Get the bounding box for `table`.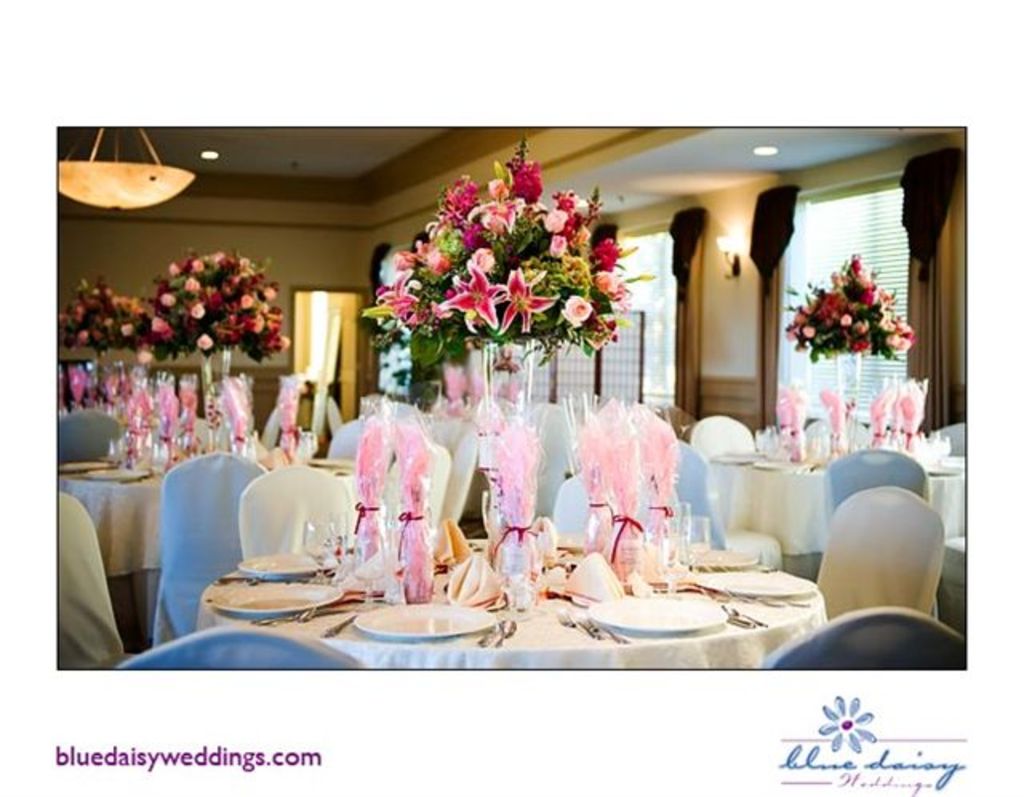
bbox=[715, 442, 973, 578].
